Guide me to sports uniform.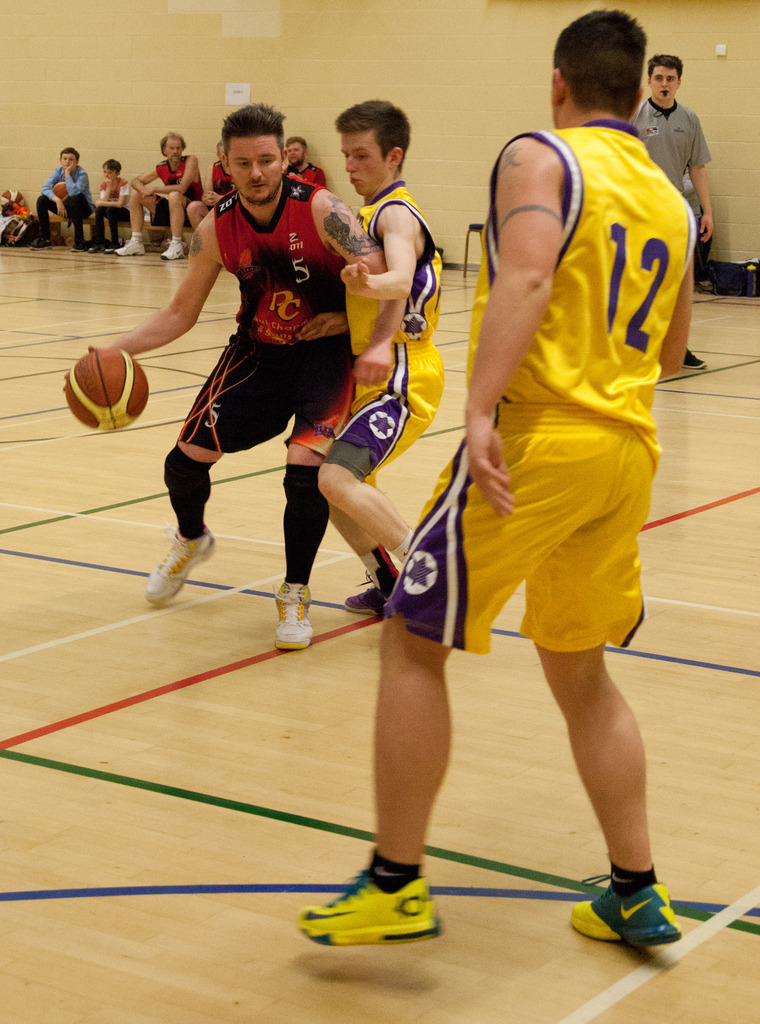
Guidance: left=147, top=154, right=209, bottom=234.
